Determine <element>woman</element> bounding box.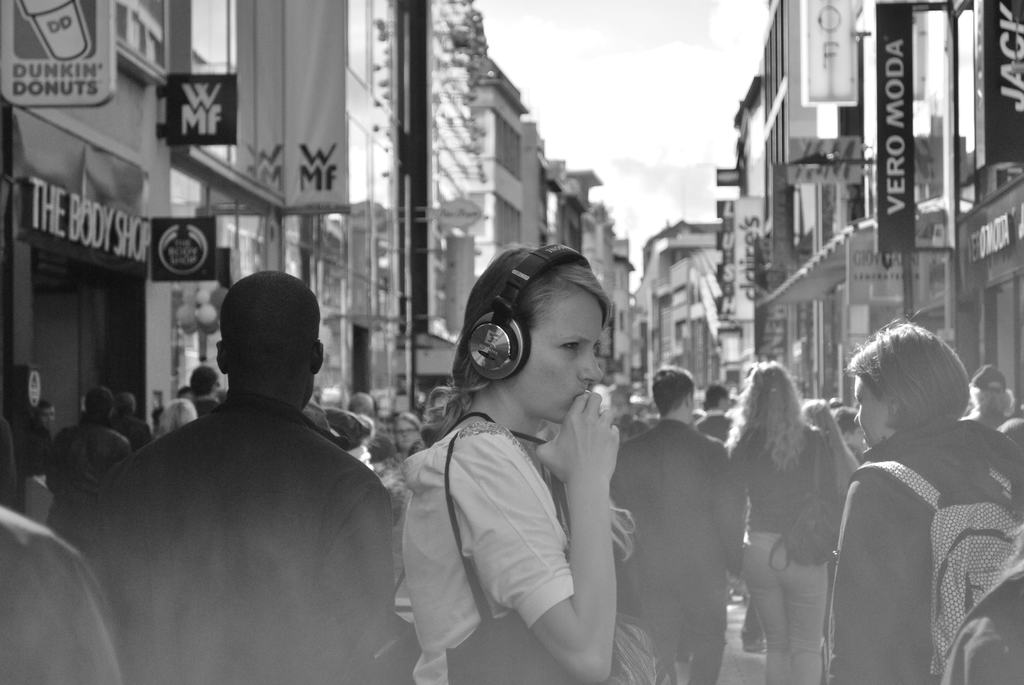
Determined: crop(412, 248, 620, 684).
